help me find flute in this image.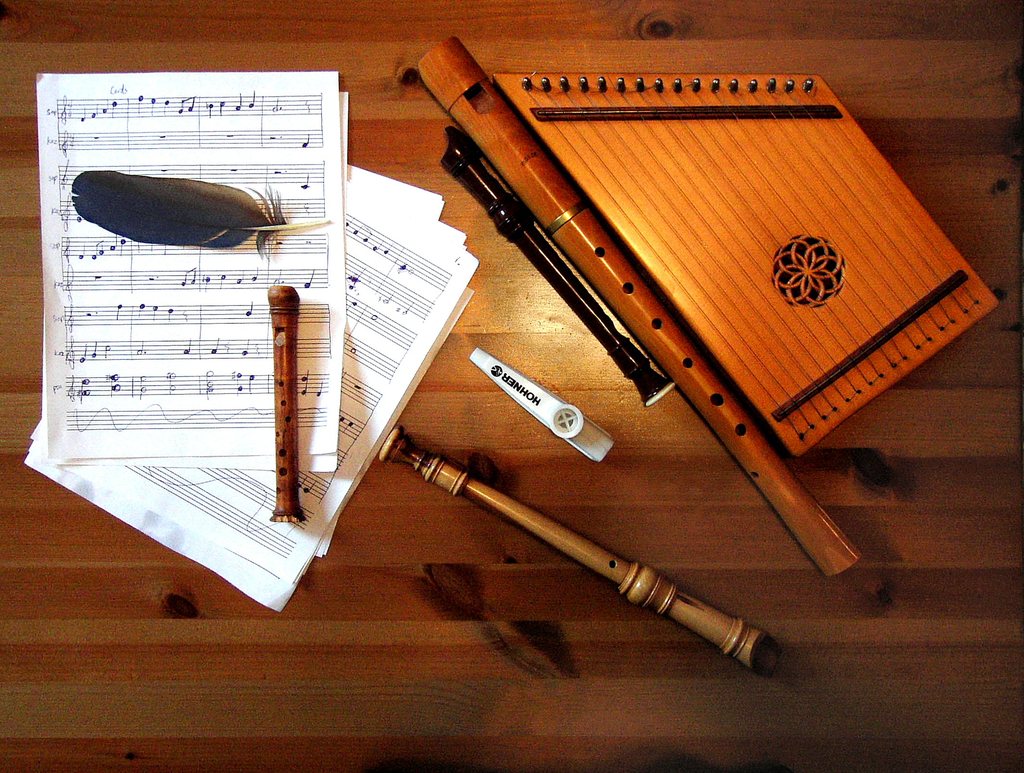
Found it: (420, 35, 859, 578).
